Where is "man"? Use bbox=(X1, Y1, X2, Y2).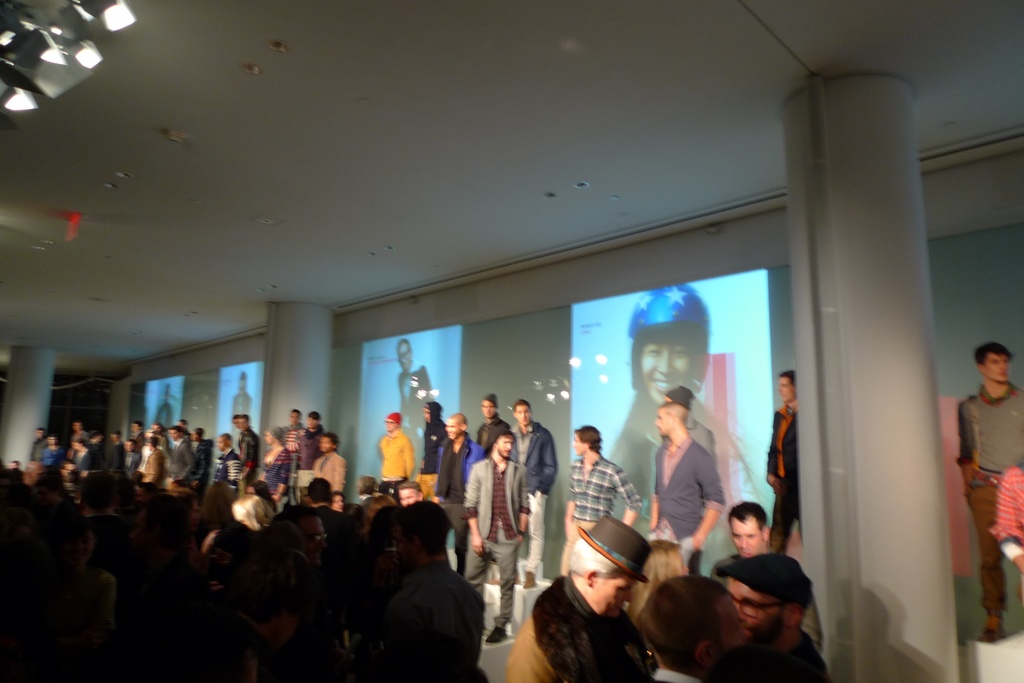
bbox=(457, 425, 530, 645).
